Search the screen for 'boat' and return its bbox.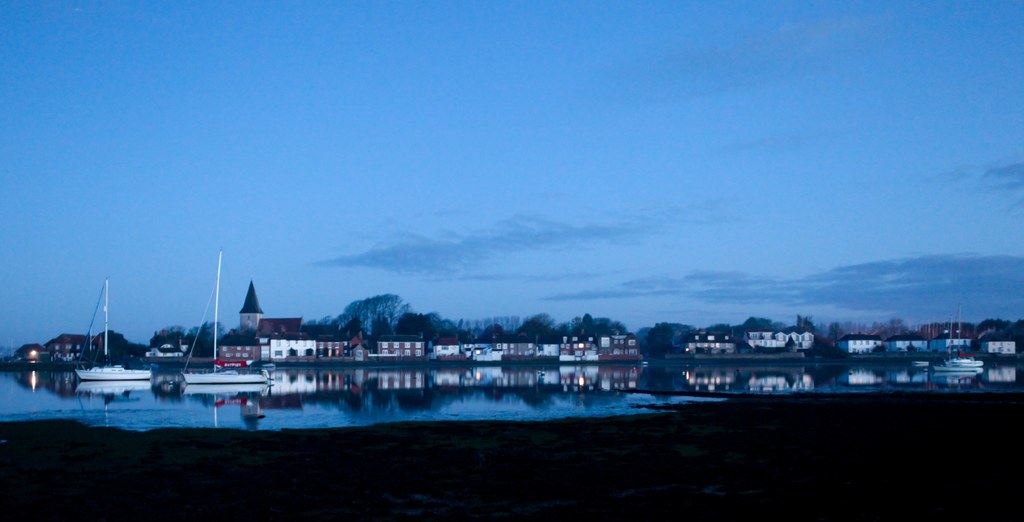
Found: (177,249,268,384).
